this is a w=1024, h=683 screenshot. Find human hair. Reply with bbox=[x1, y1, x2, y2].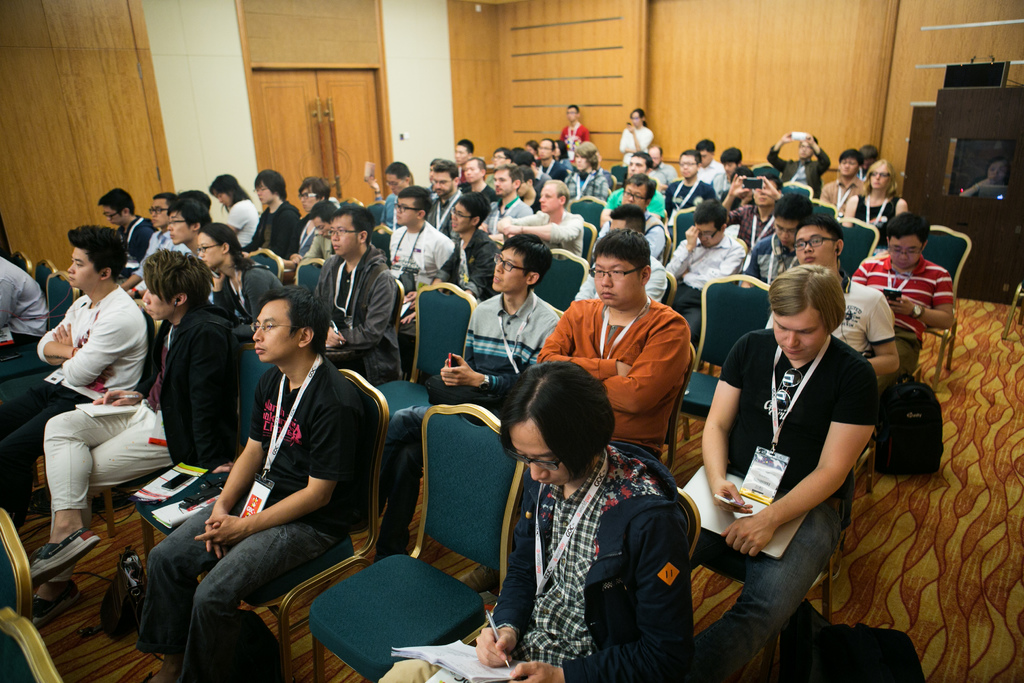
bbox=[451, 191, 495, 231].
